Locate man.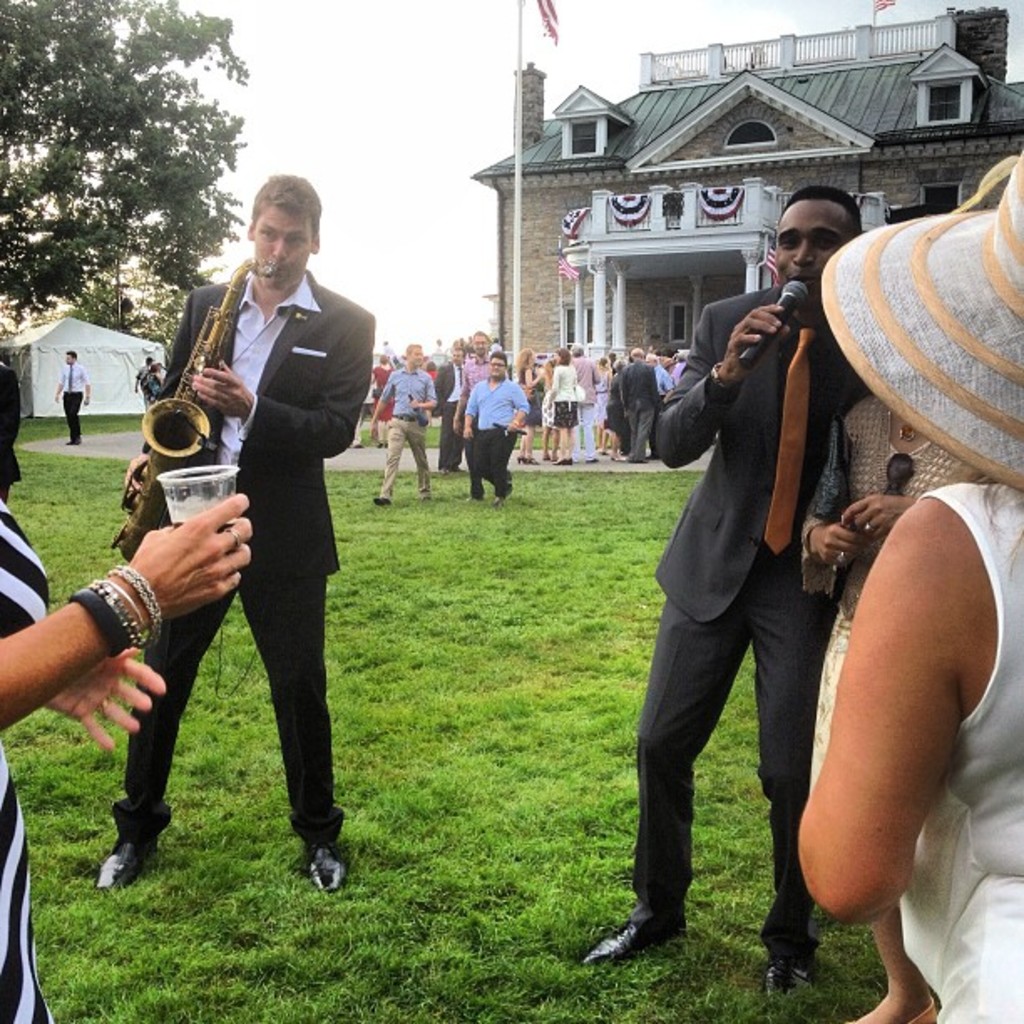
Bounding box: l=370, t=343, r=437, b=500.
